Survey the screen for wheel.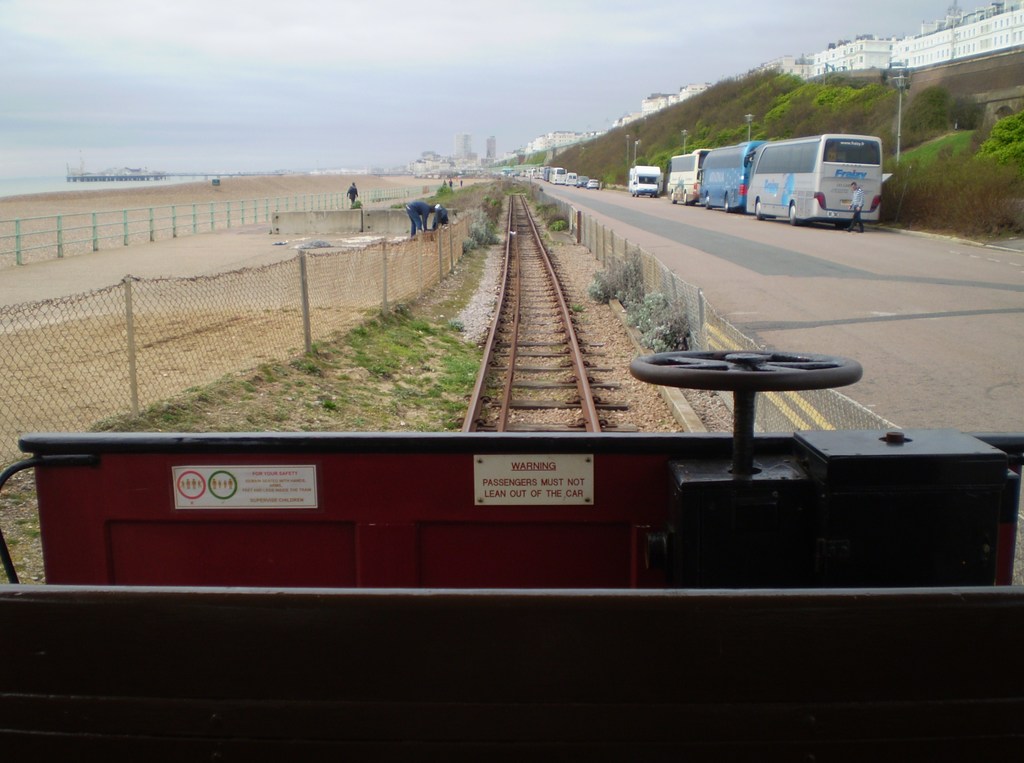
Survey found: {"x1": 705, "y1": 191, "x2": 711, "y2": 211}.
